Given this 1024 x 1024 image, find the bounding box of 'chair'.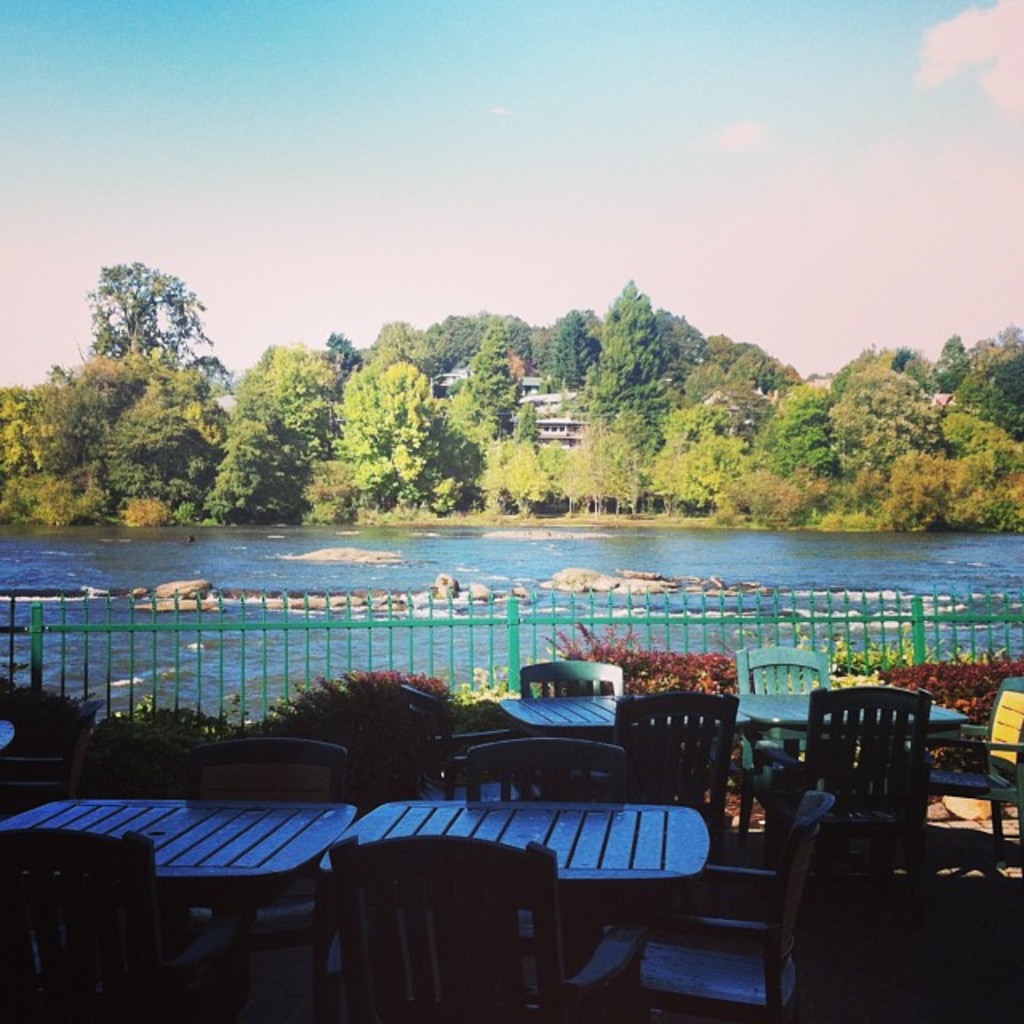
(left=464, top=736, right=632, bottom=806).
